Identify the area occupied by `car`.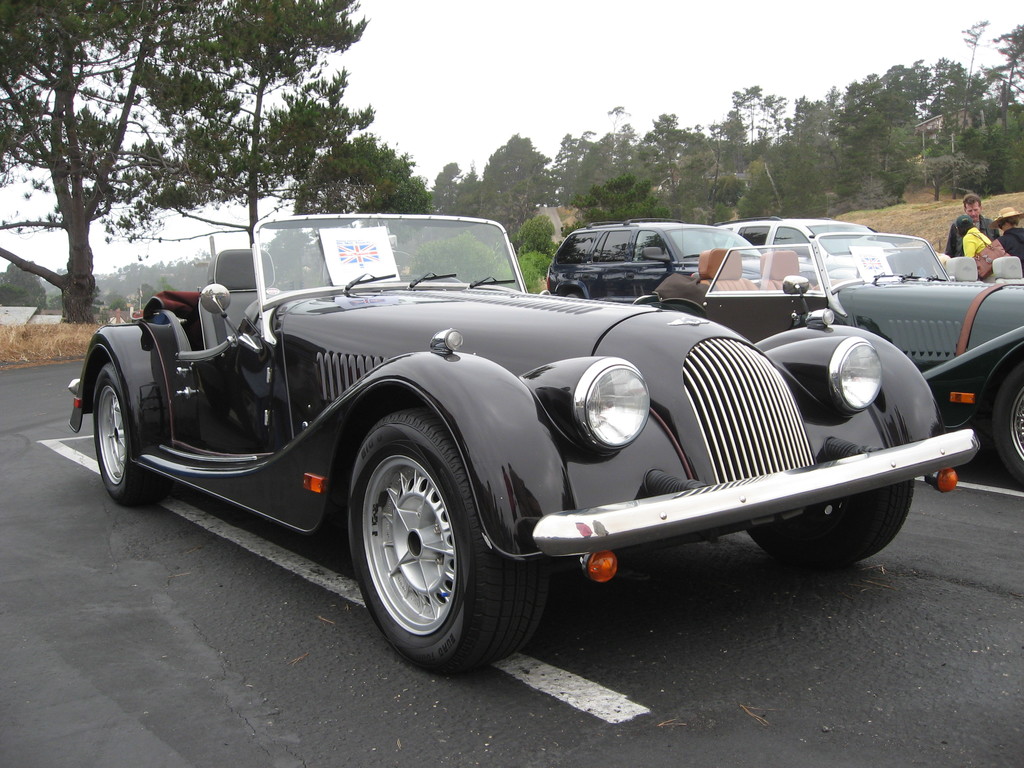
Area: {"x1": 710, "y1": 212, "x2": 887, "y2": 253}.
